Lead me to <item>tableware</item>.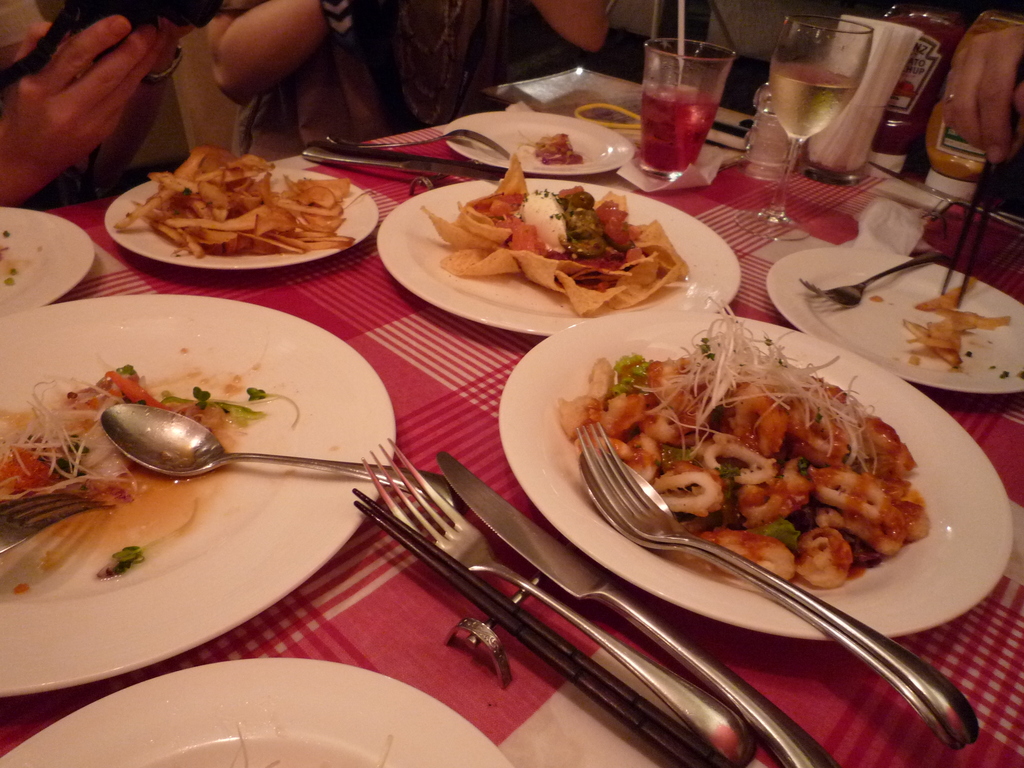
Lead to rect(0, 658, 511, 767).
